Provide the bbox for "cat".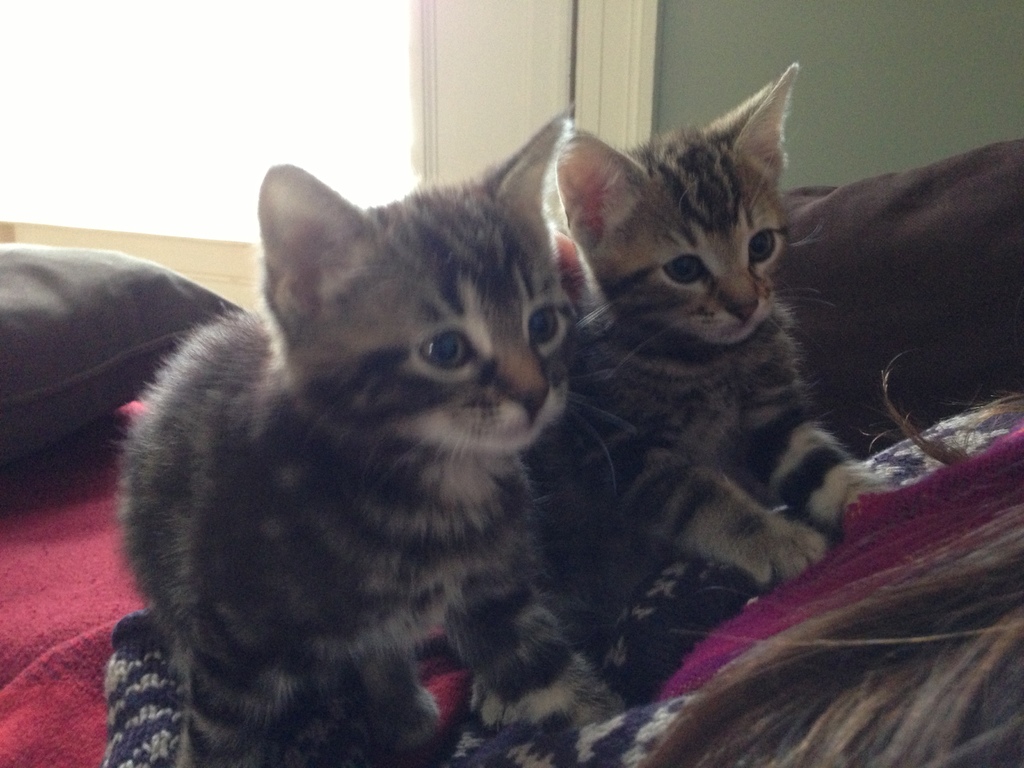
left=107, top=98, right=628, bottom=765.
